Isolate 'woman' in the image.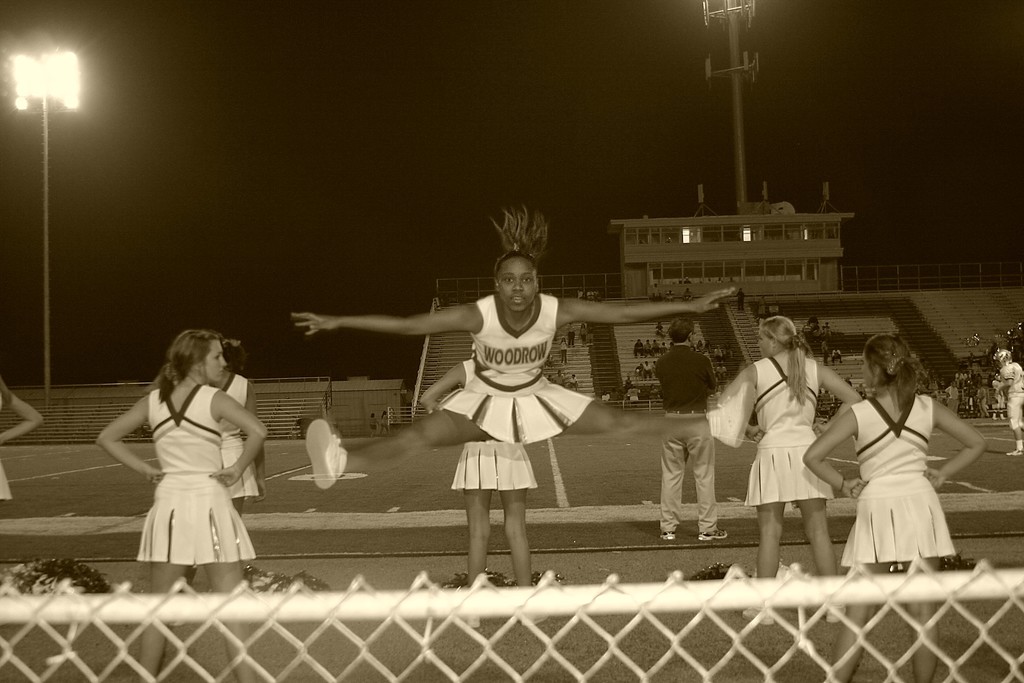
Isolated region: (726, 319, 869, 577).
